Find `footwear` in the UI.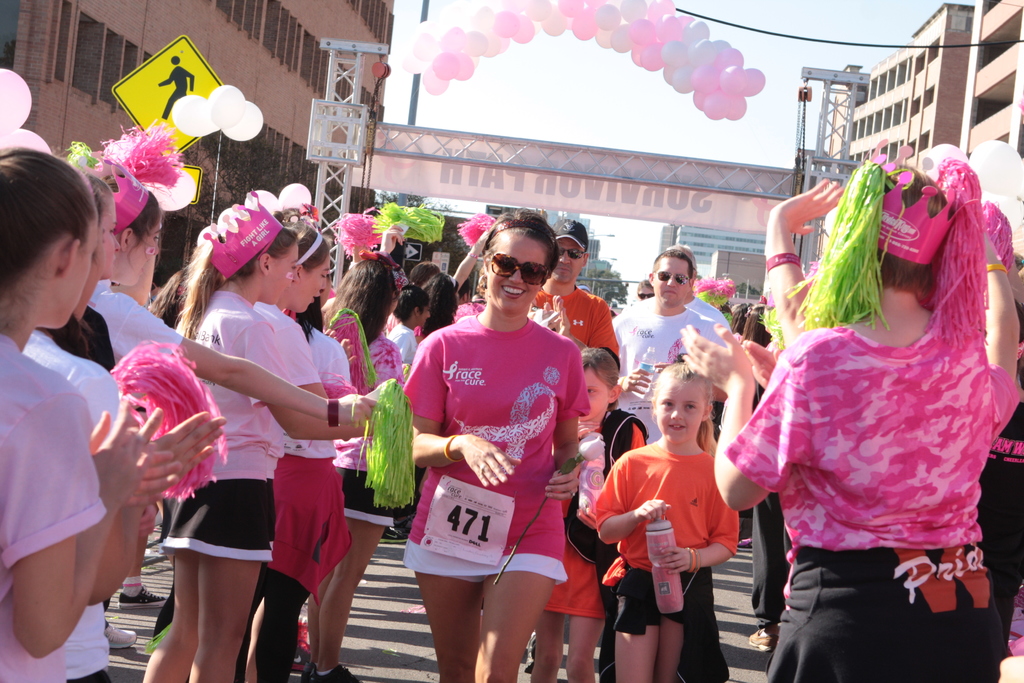
UI element at x1=122, y1=586, x2=168, y2=607.
